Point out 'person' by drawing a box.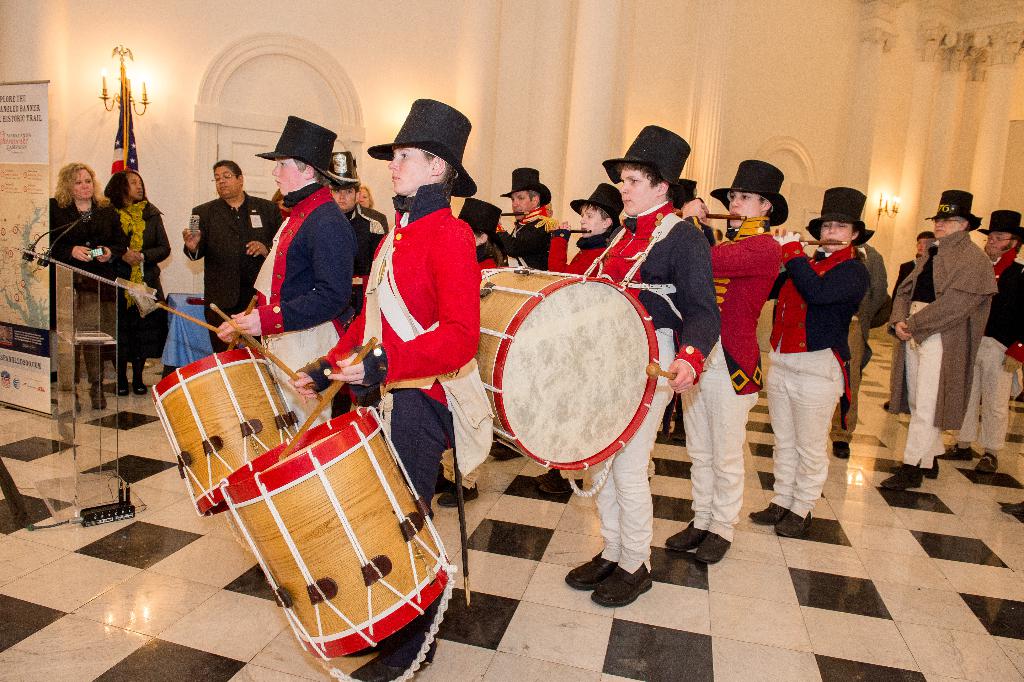
bbox=[557, 181, 625, 272].
